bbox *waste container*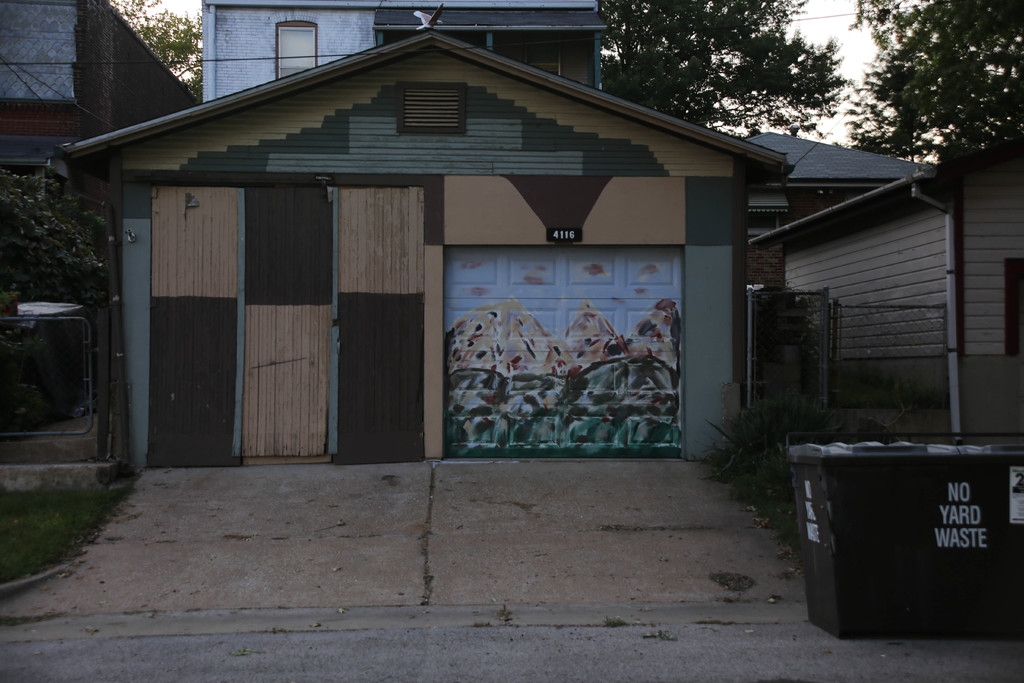
select_region(794, 432, 1004, 653)
